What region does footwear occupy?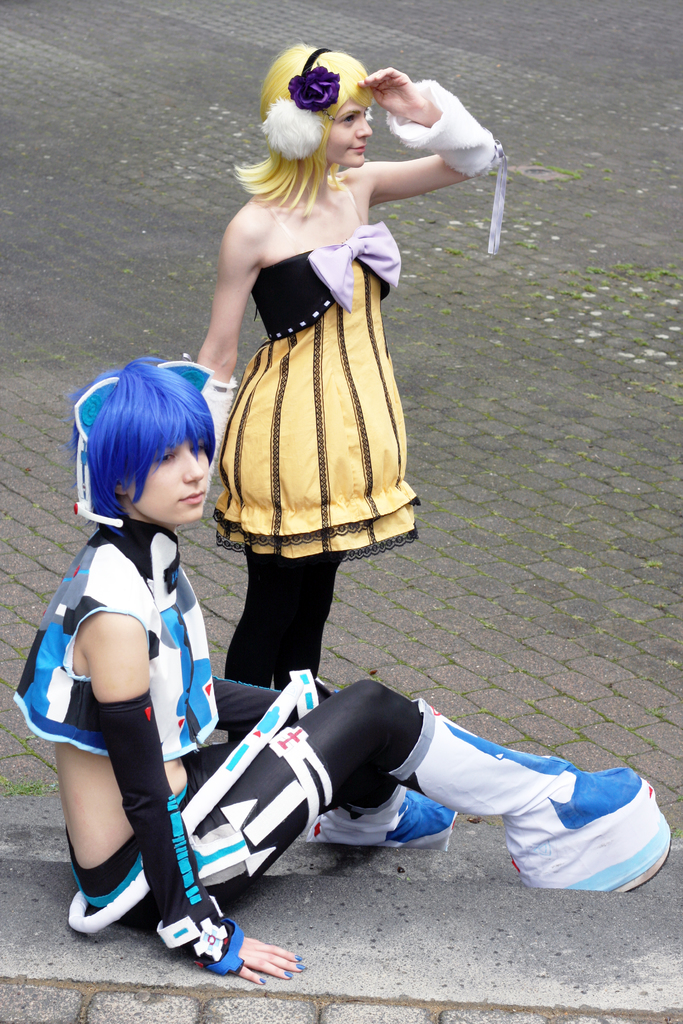
box(391, 693, 682, 905).
